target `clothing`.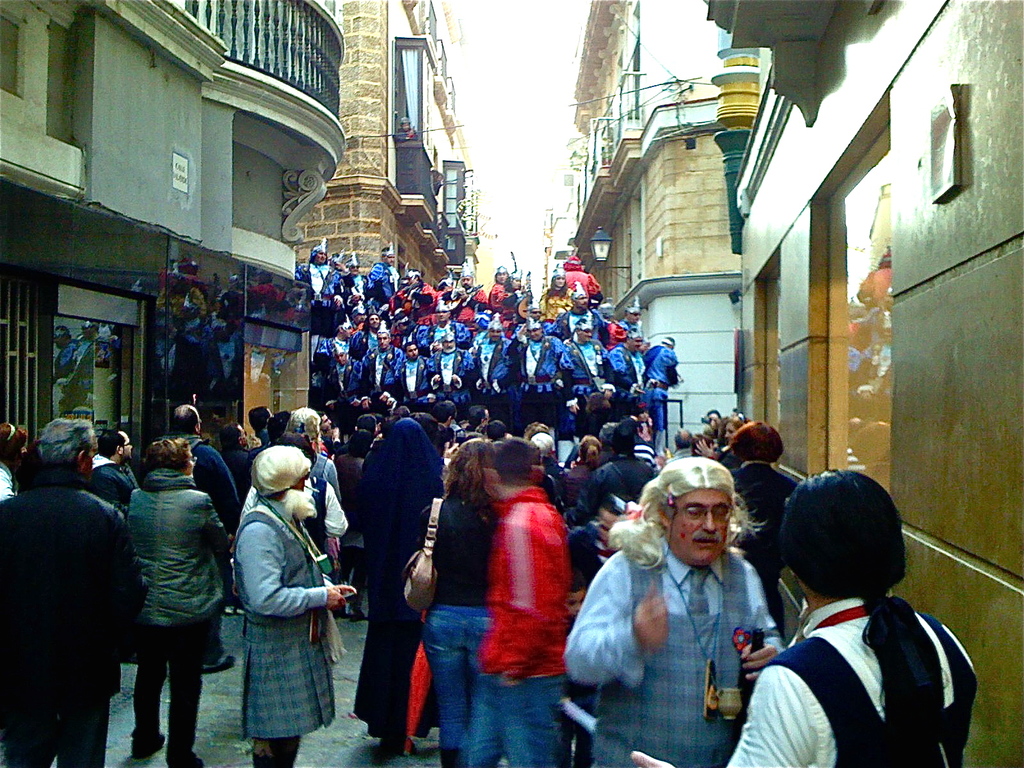
Target region: {"left": 429, "top": 342, "right": 470, "bottom": 394}.
